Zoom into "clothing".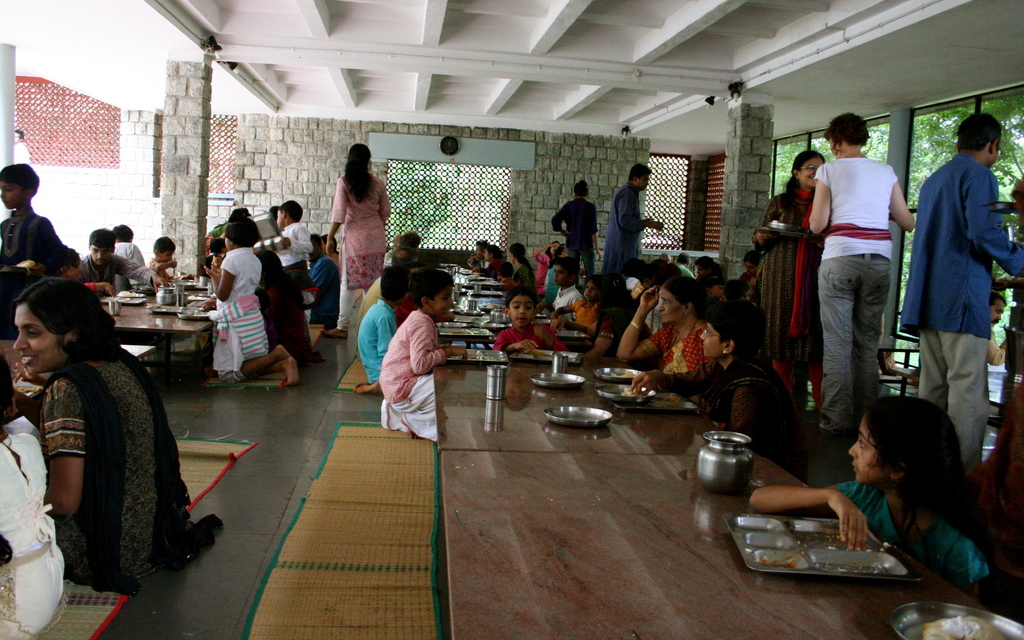
Zoom target: [379,314,456,439].
